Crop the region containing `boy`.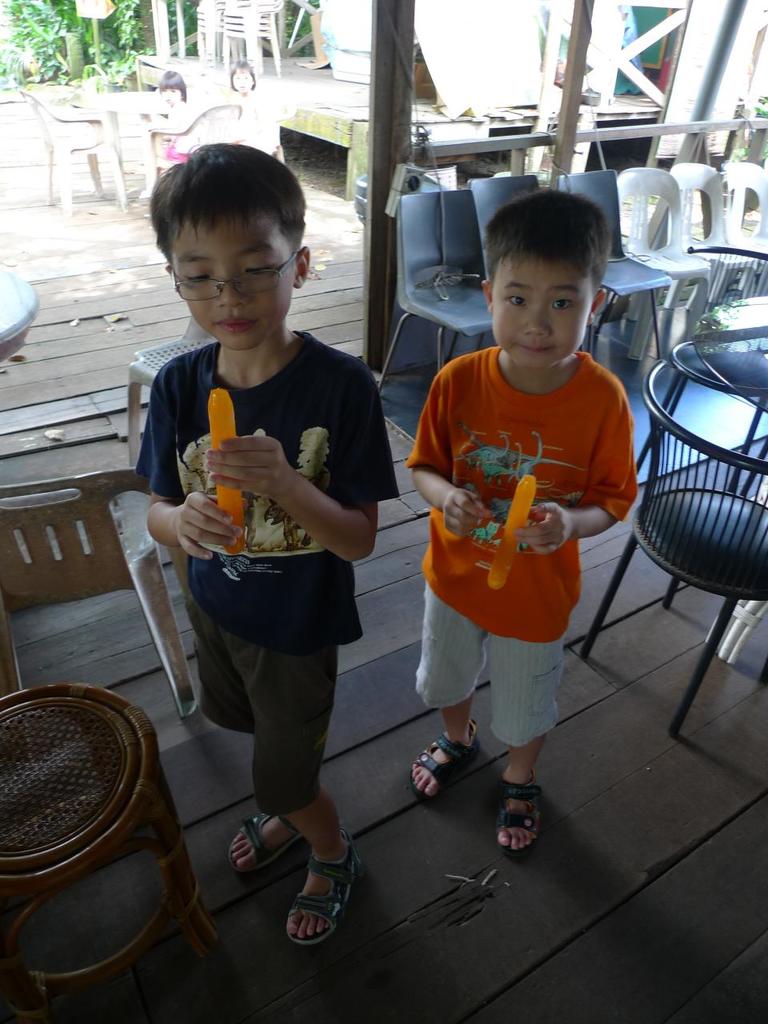
Crop region: (left=404, top=186, right=639, bottom=857).
